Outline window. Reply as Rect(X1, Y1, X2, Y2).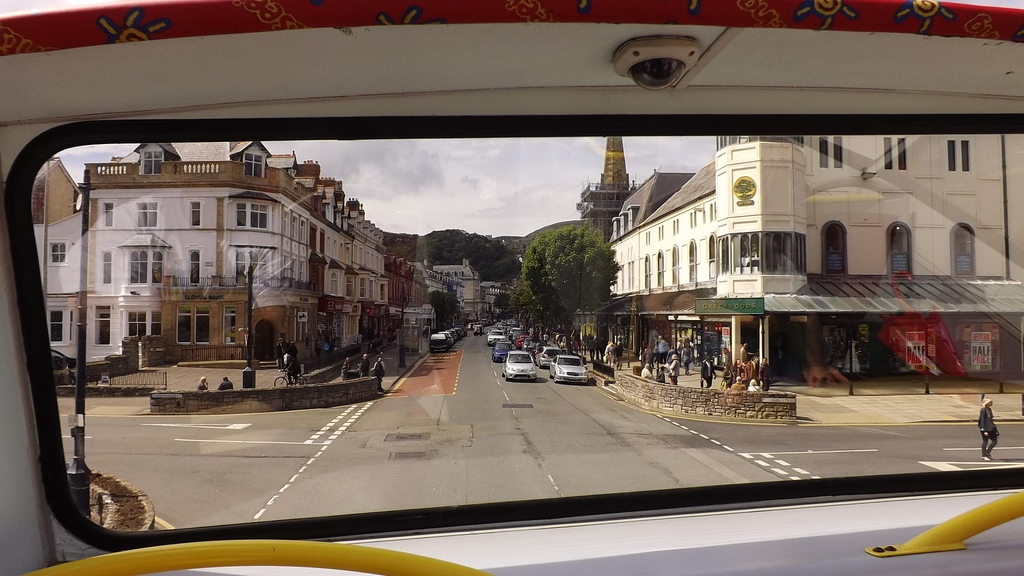
Rect(100, 253, 114, 287).
